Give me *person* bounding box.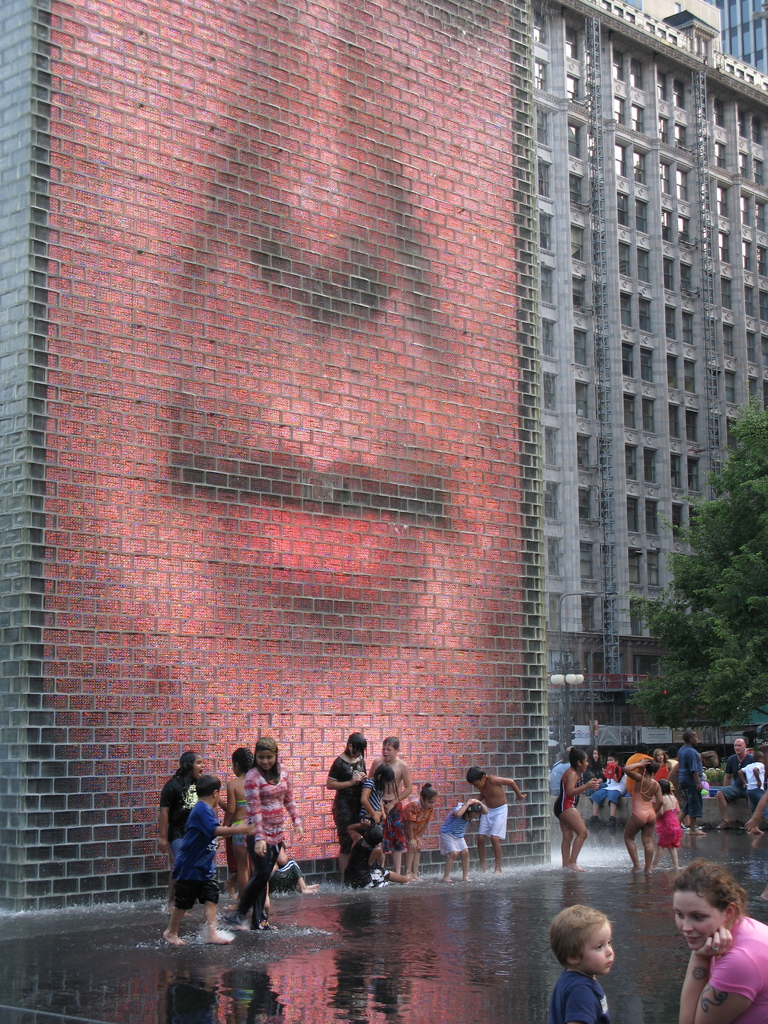
pyautogui.locateOnScreen(207, 745, 275, 918).
